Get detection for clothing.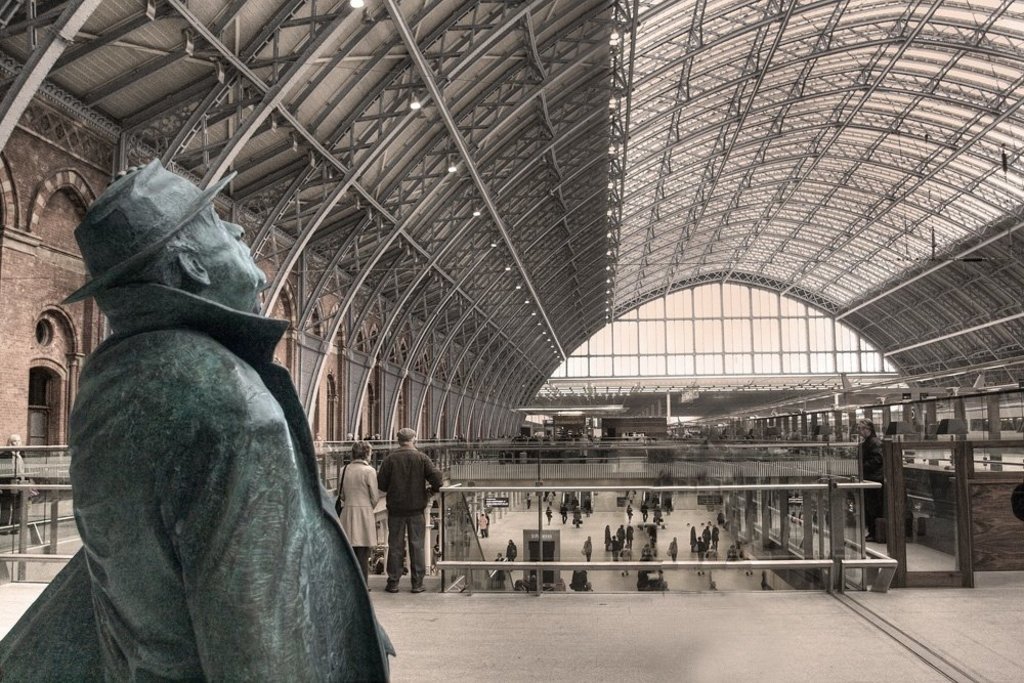
Detection: BBox(694, 538, 708, 562).
